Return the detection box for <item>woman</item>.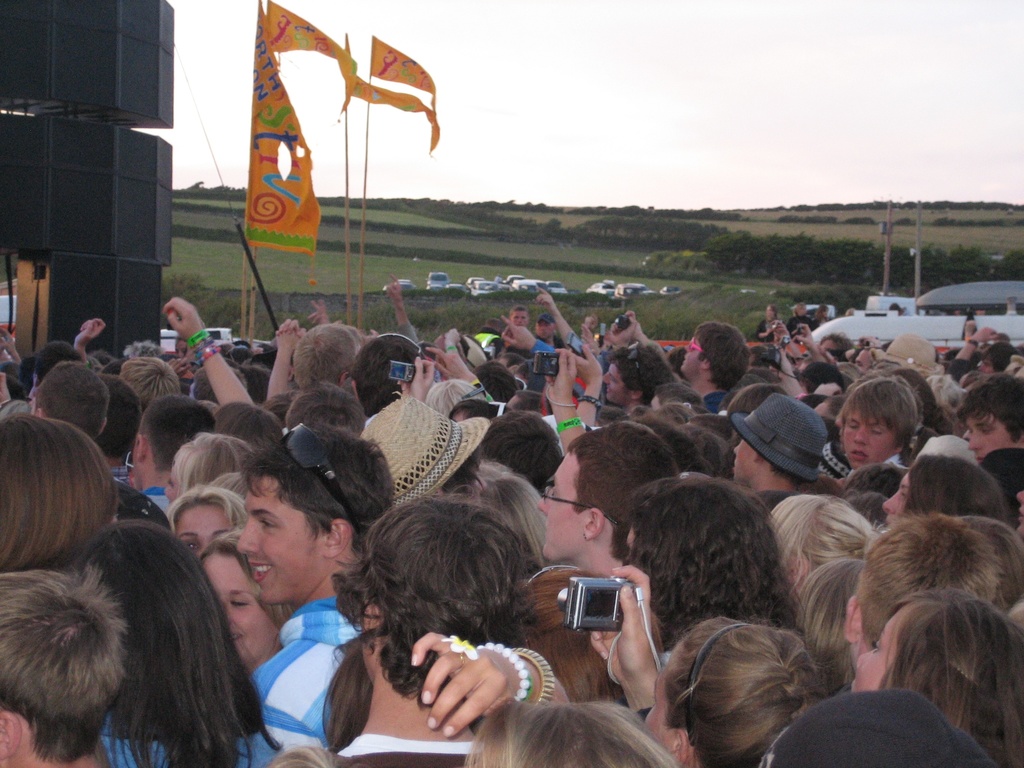
<region>586, 564, 826, 767</region>.
